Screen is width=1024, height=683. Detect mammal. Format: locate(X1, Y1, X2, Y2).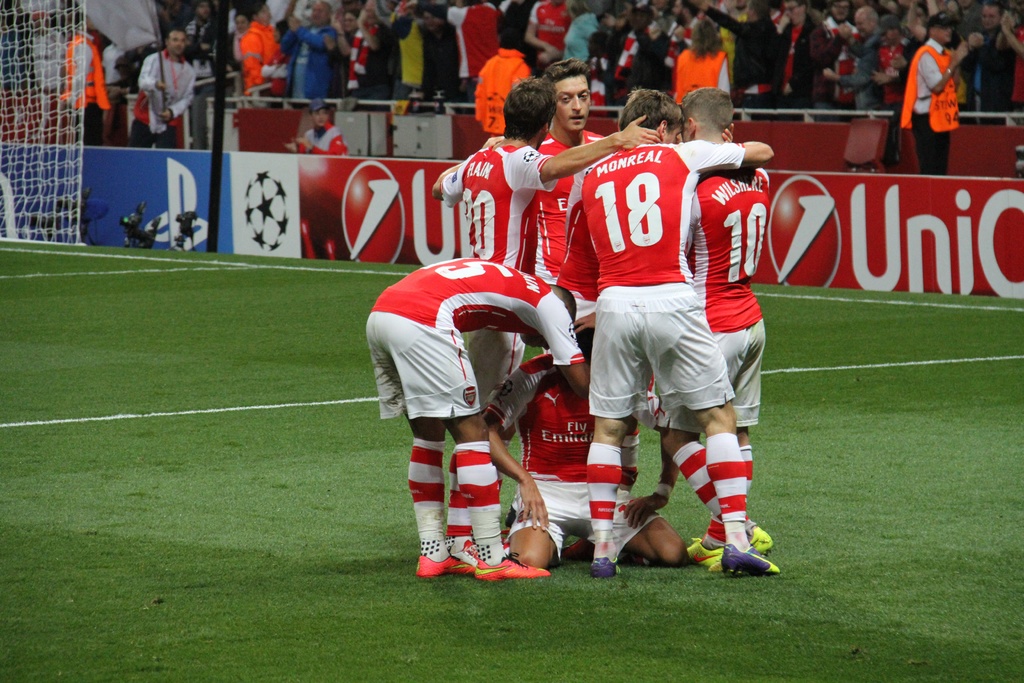
locate(57, 13, 108, 147).
